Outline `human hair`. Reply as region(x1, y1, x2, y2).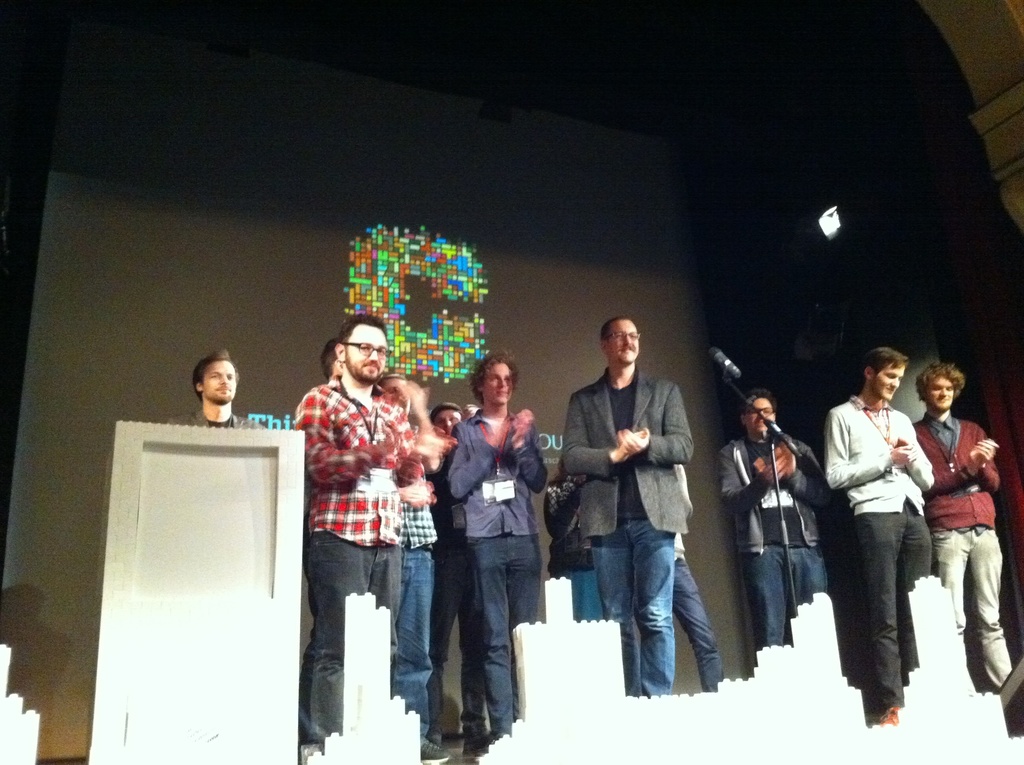
region(191, 348, 241, 404).
